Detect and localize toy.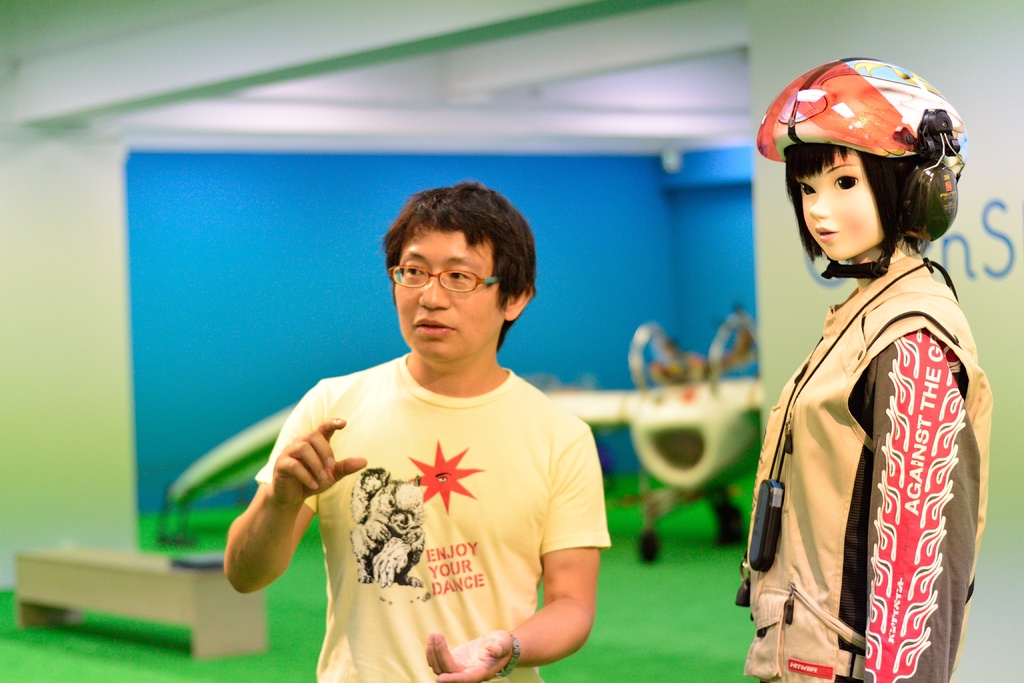
Localized at 535 299 769 567.
